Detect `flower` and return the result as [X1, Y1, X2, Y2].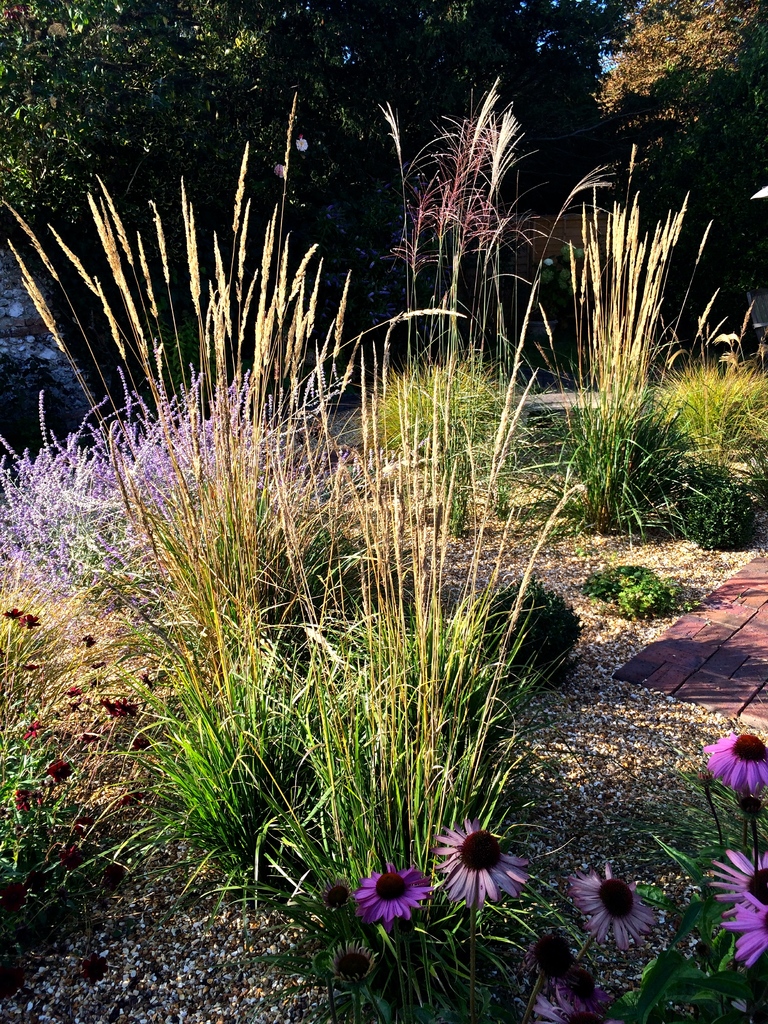
[708, 729, 767, 797].
